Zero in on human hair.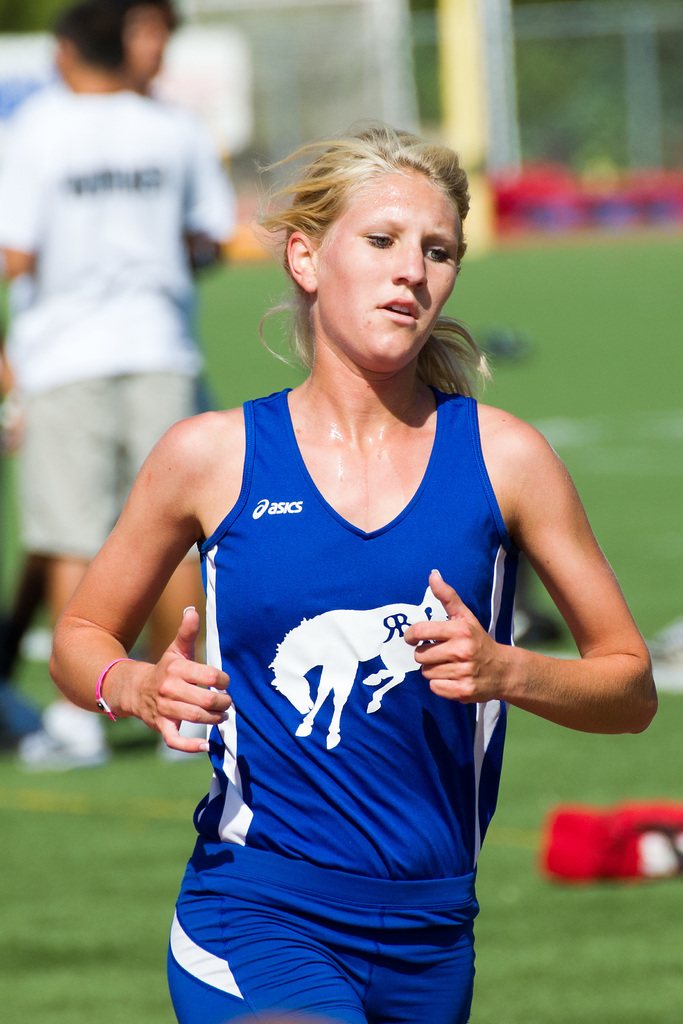
Zeroed in: box=[249, 115, 470, 383].
